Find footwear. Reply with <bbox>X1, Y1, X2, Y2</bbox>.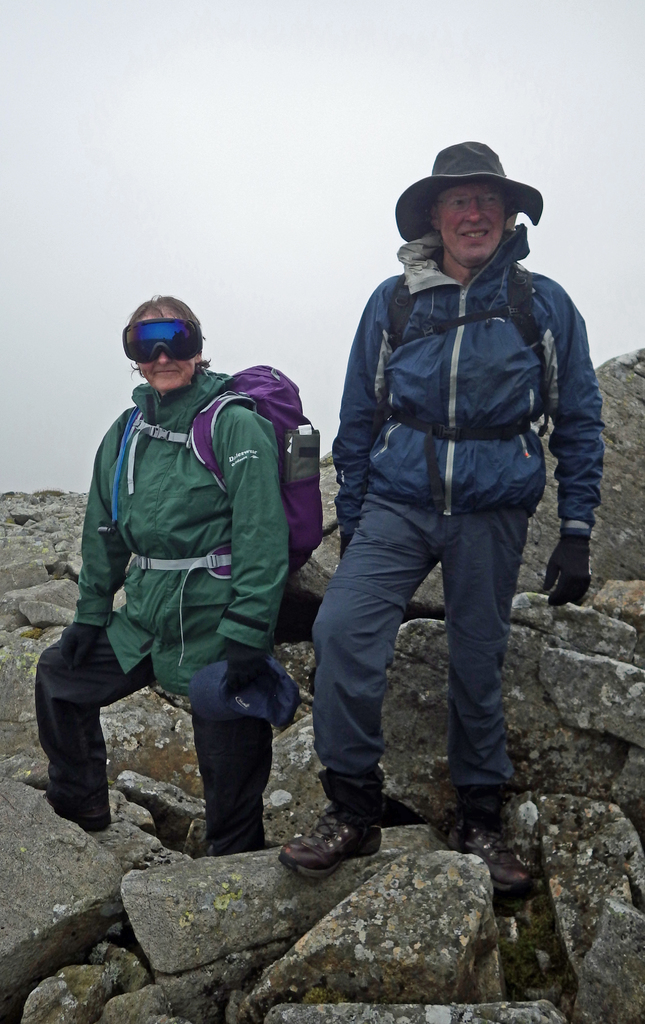
<bbox>289, 819, 372, 888</bbox>.
